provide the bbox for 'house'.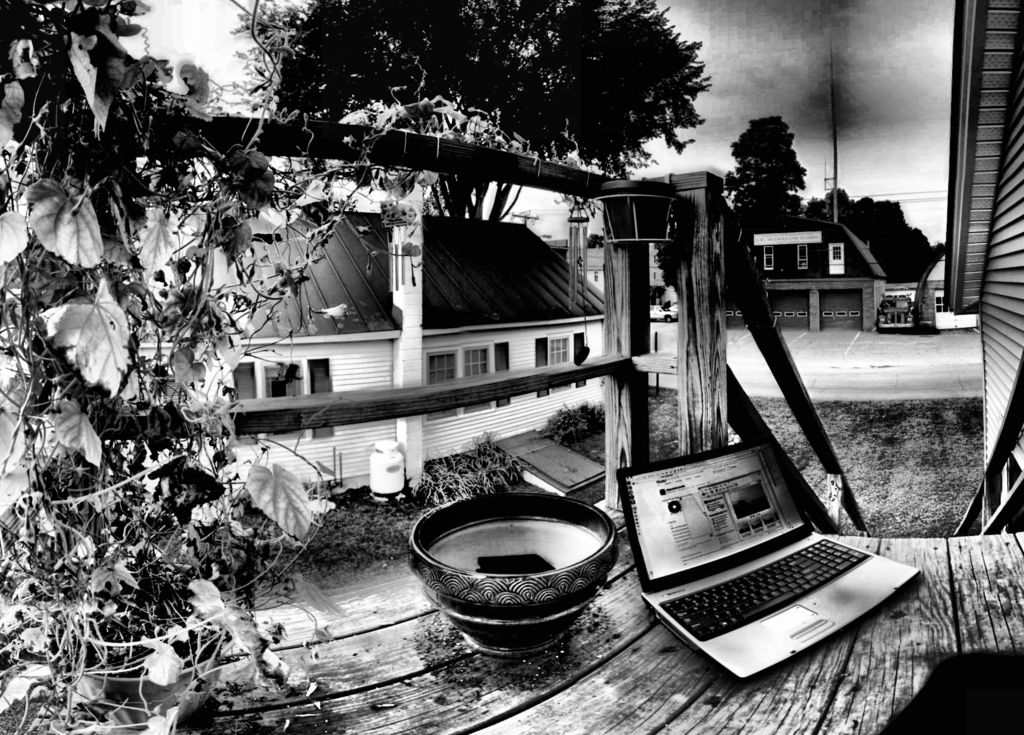
<box>884,245,976,330</box>.
